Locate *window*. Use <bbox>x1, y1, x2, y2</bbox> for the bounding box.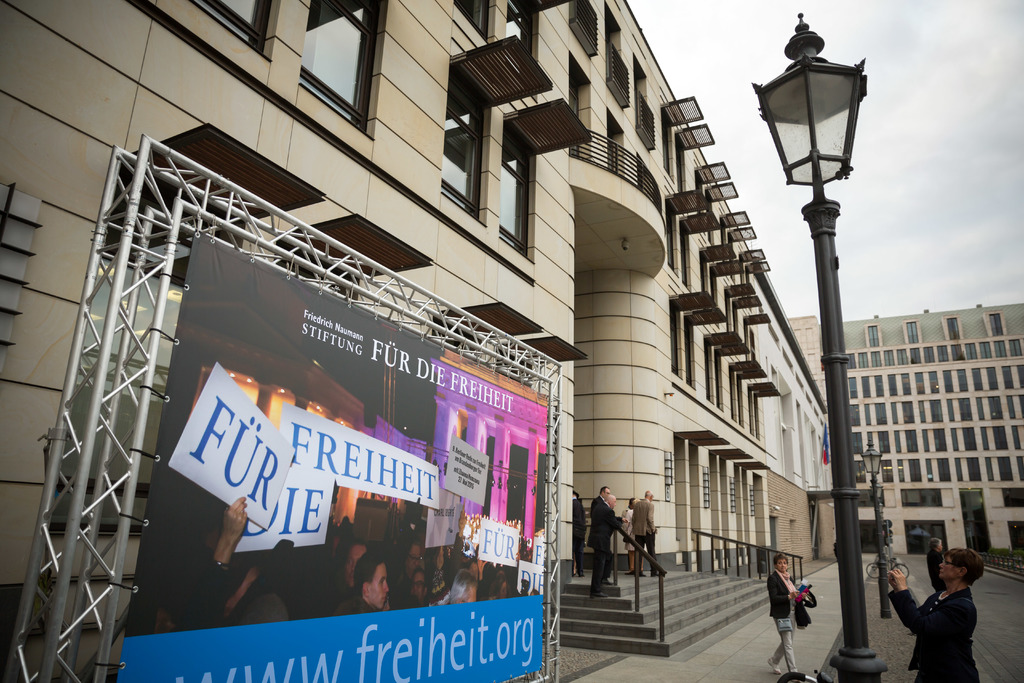
<bbox>609, 7, 620, 111</bbox>.
